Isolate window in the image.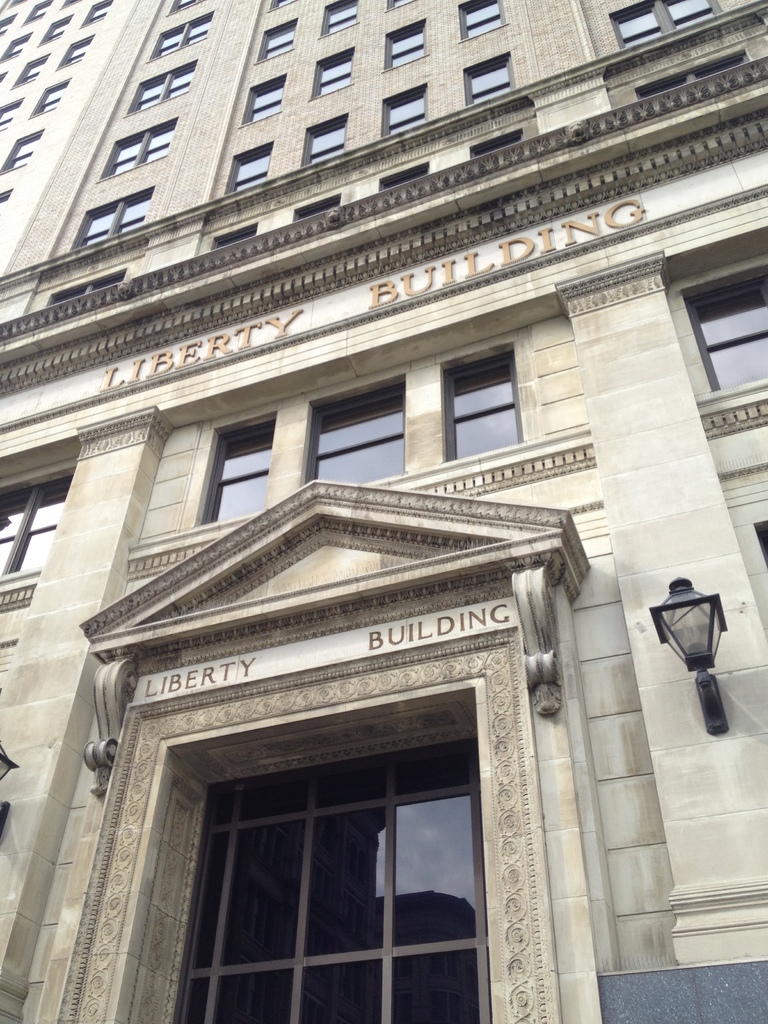
Isolated region: {"x1": 461, "y1": 0, "x2": 506, "y2": 35}.
